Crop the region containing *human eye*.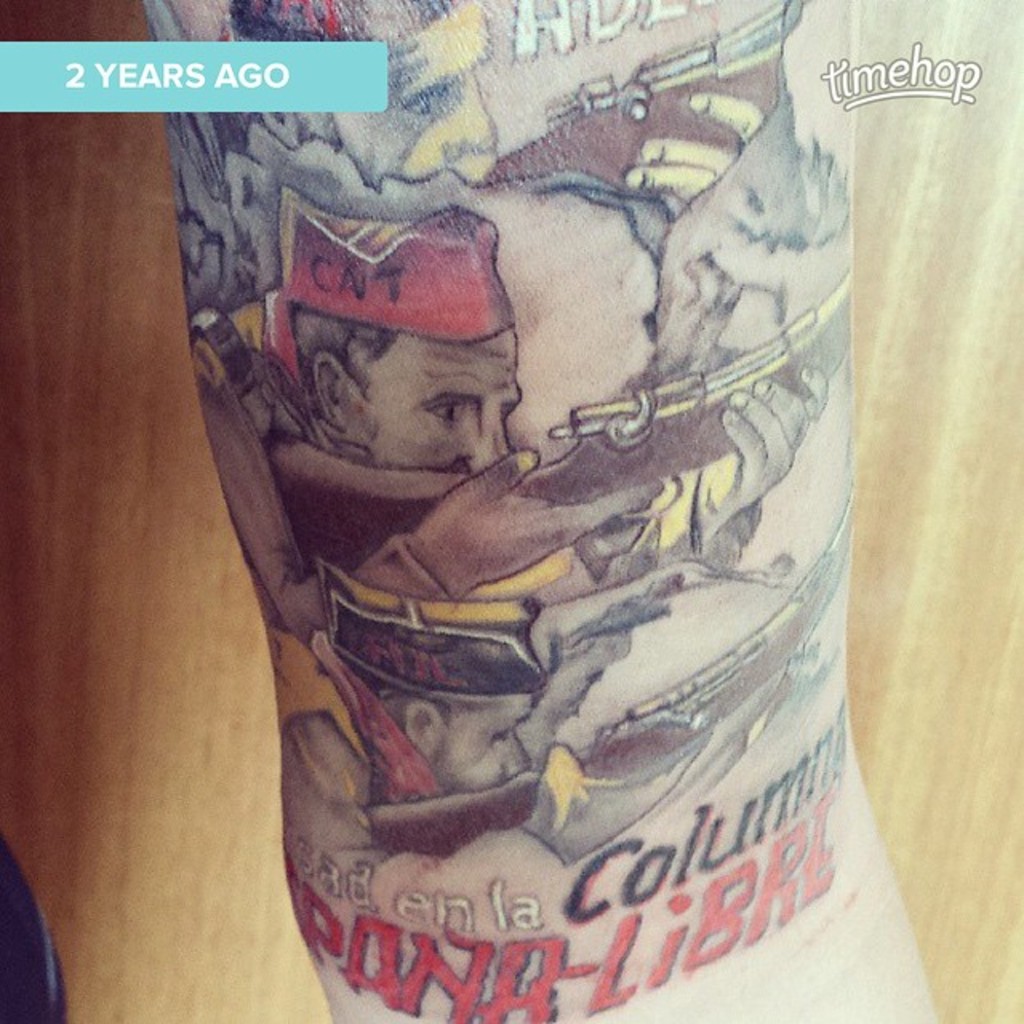
Crop region: {"left": 480, "top": 720, "right": 515, "bottom": 752}.
